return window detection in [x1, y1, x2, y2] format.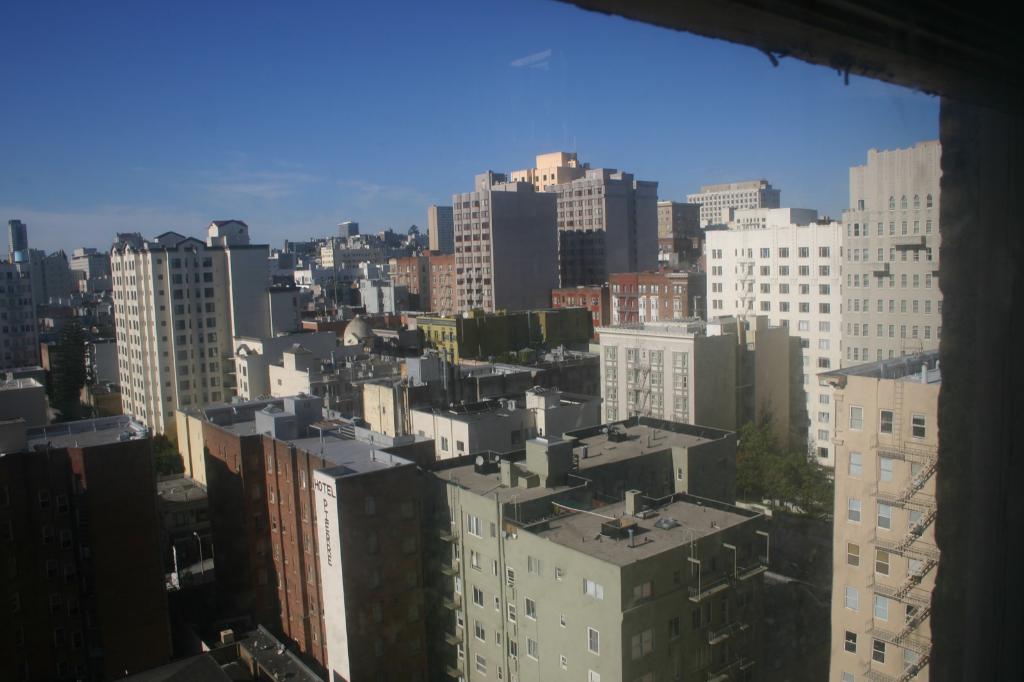
[796, 263, 808, 274].
